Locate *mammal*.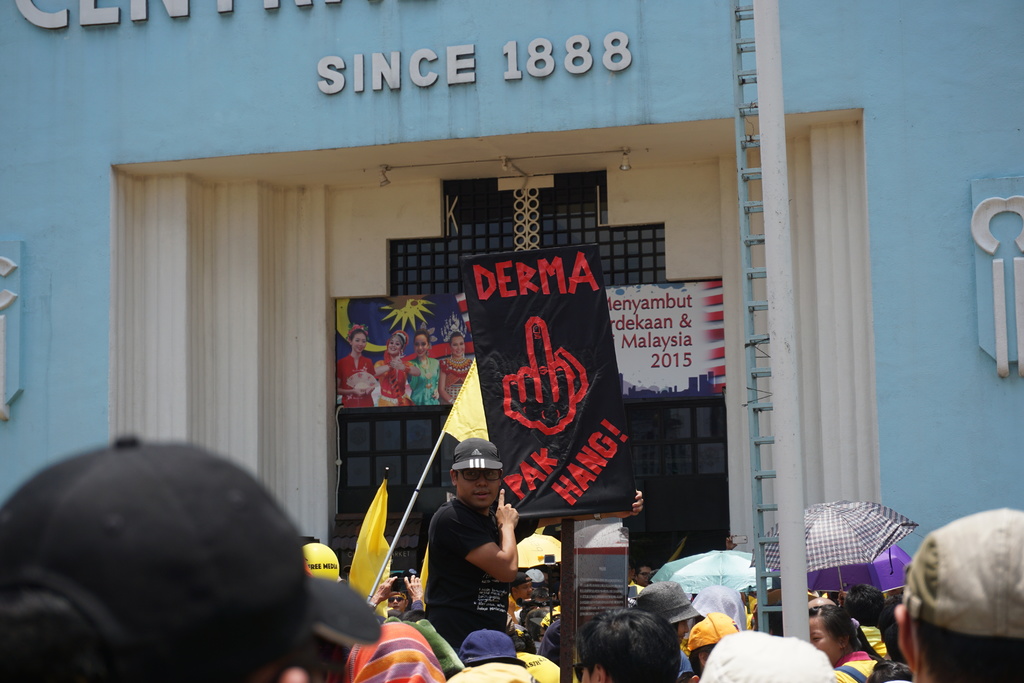
Bounding box: [441, 334, 471, 400].
